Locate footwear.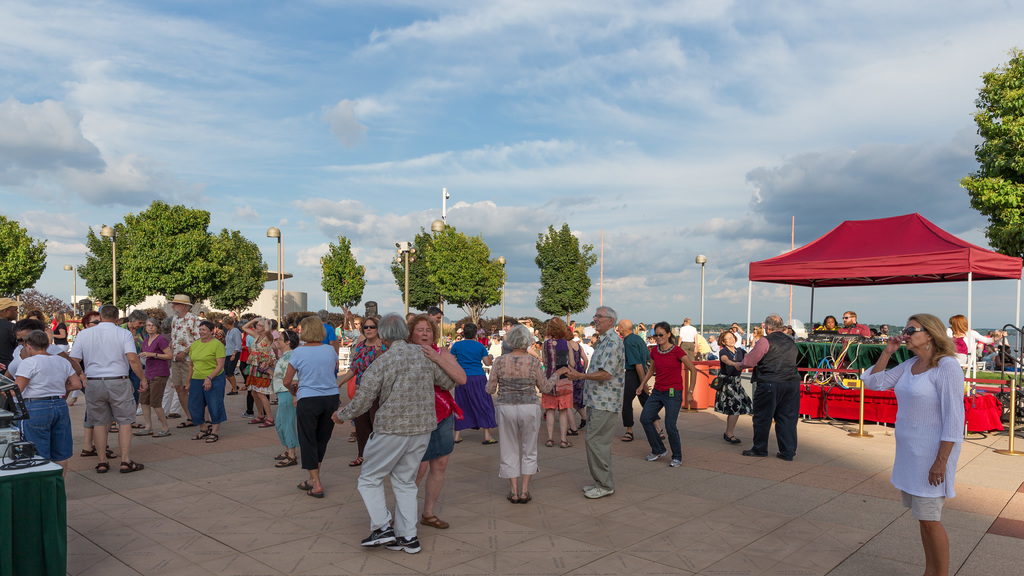
Bounding box: 299, 479, 314, 488.
